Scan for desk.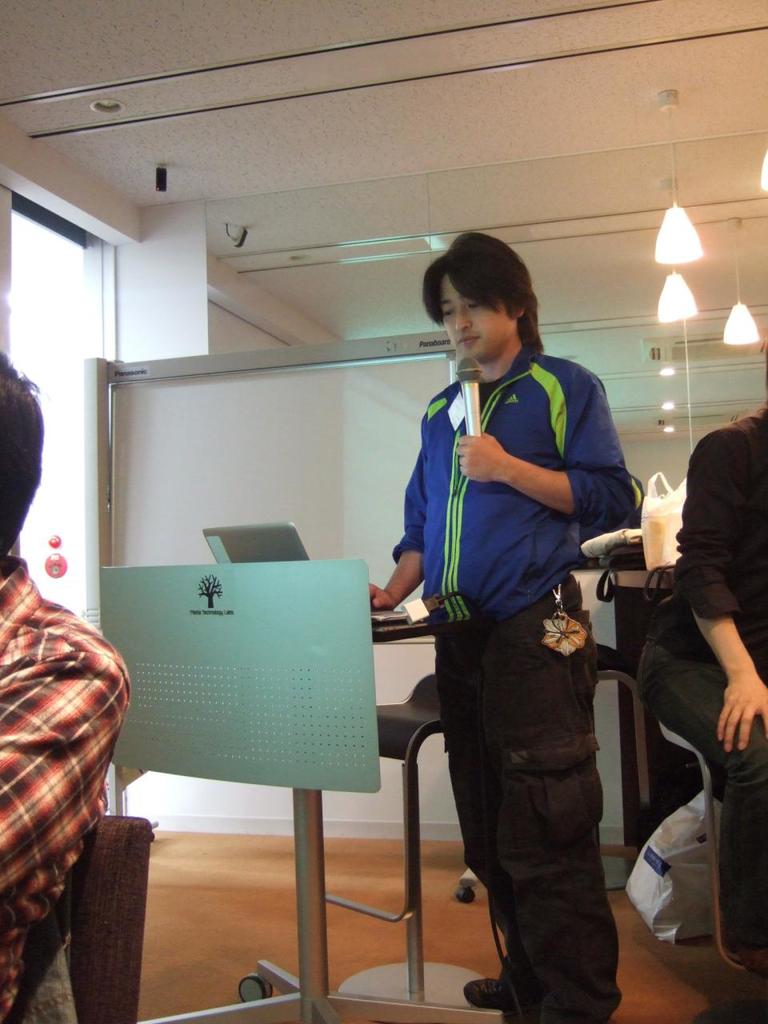
Scan result: box=[137, 606, 510, 1023].
